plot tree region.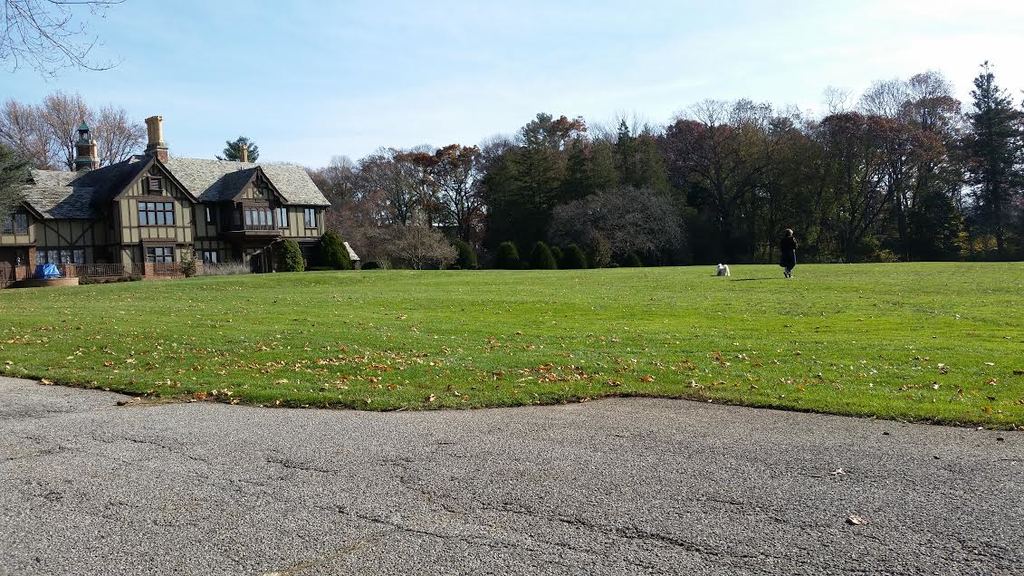
Plotted at bbox(311, 168, 356, 211).
